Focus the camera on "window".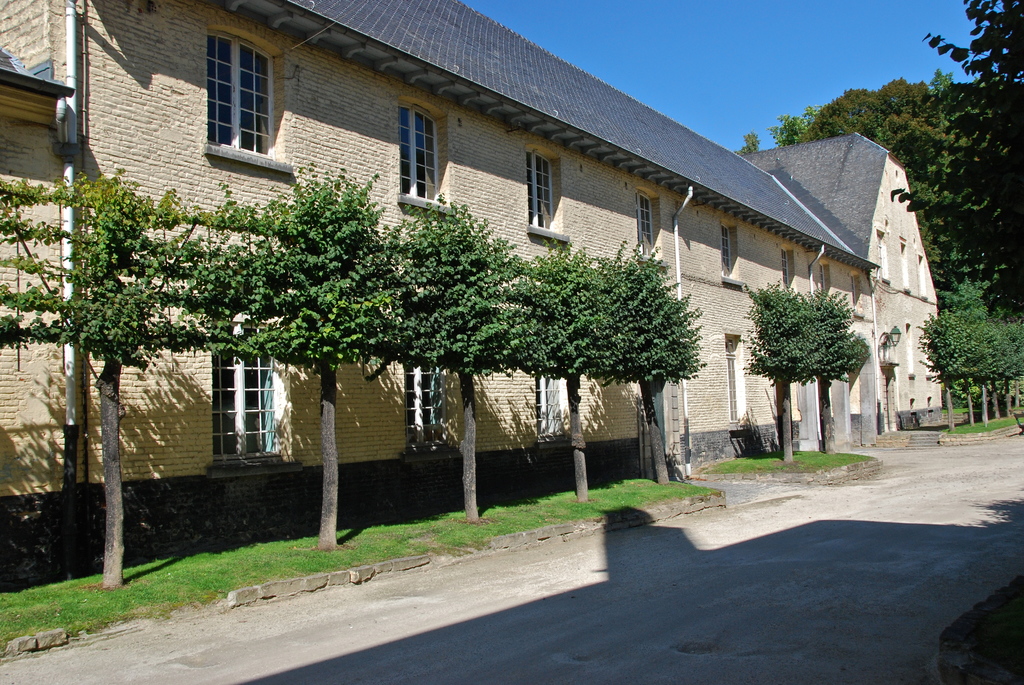
Focus region: box(909, 322, 917, 379).
